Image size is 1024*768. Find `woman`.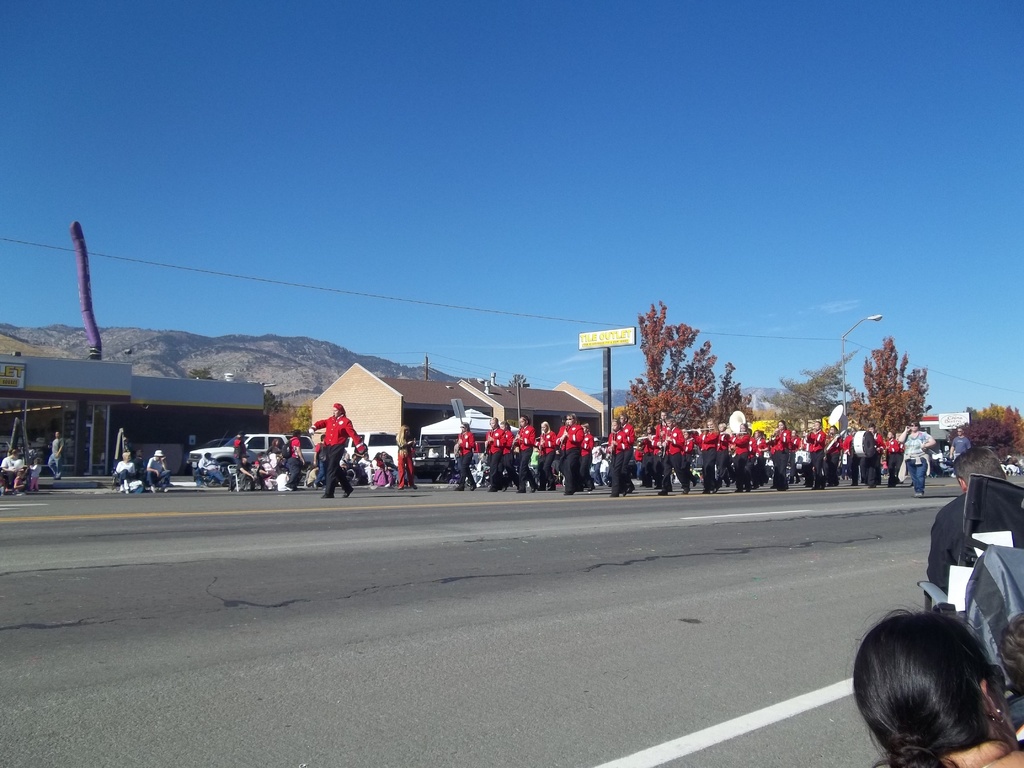
(682,428,700,485).
